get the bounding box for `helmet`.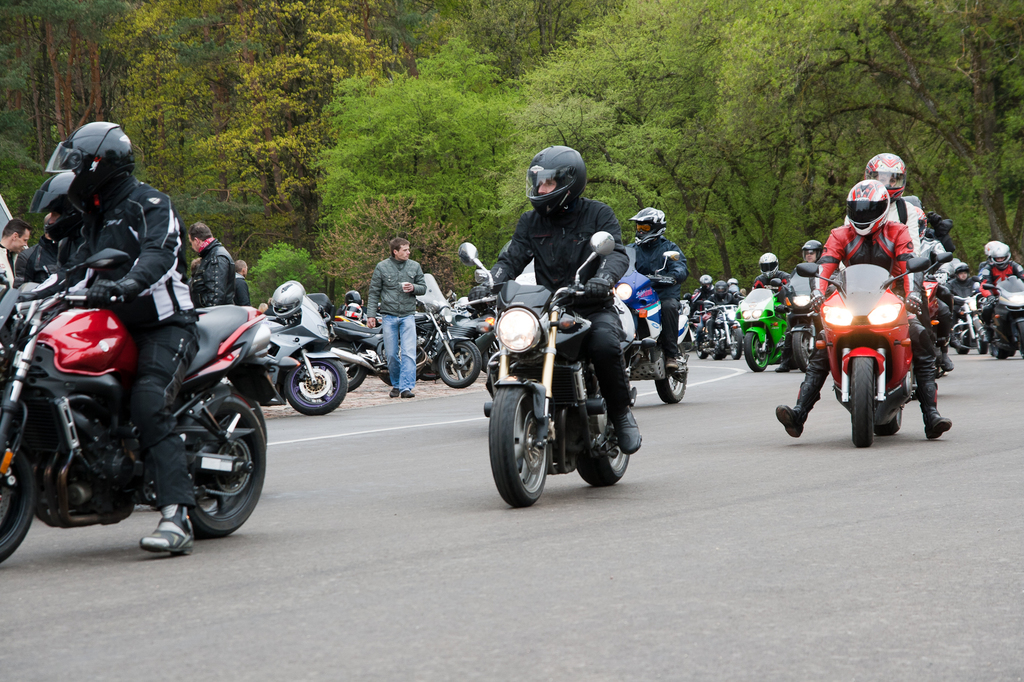
region(724, 274, 742, 301).
